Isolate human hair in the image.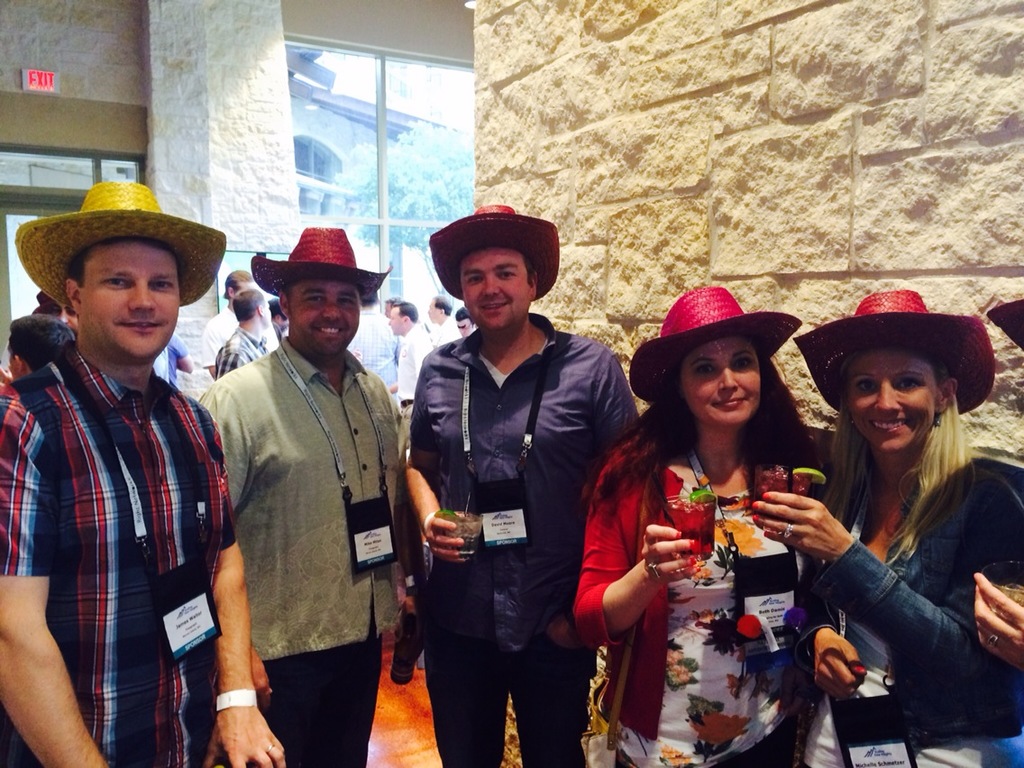
Isolated region: bbox=(577, 335, 825, 524).
